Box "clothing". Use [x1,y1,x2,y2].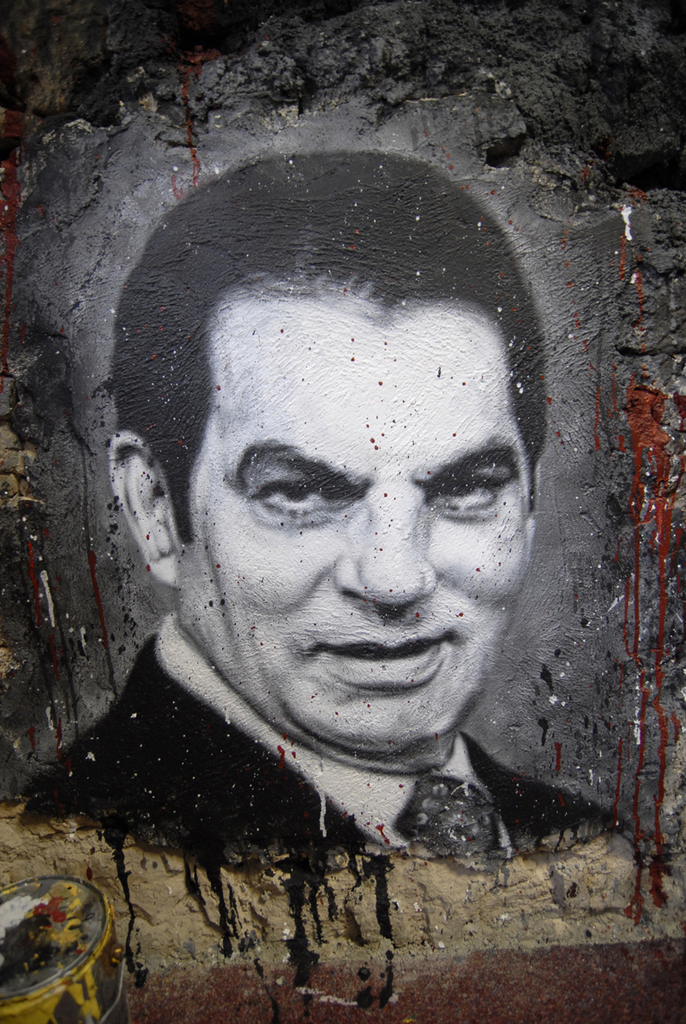
[19,617,625,864].
